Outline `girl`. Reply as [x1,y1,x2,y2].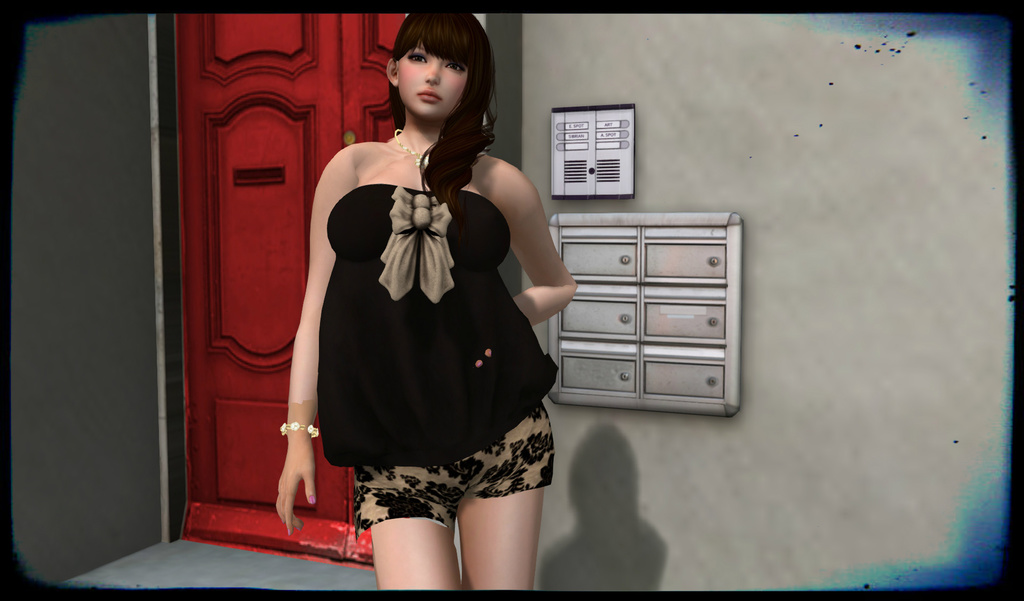
[273,12,570,590].
